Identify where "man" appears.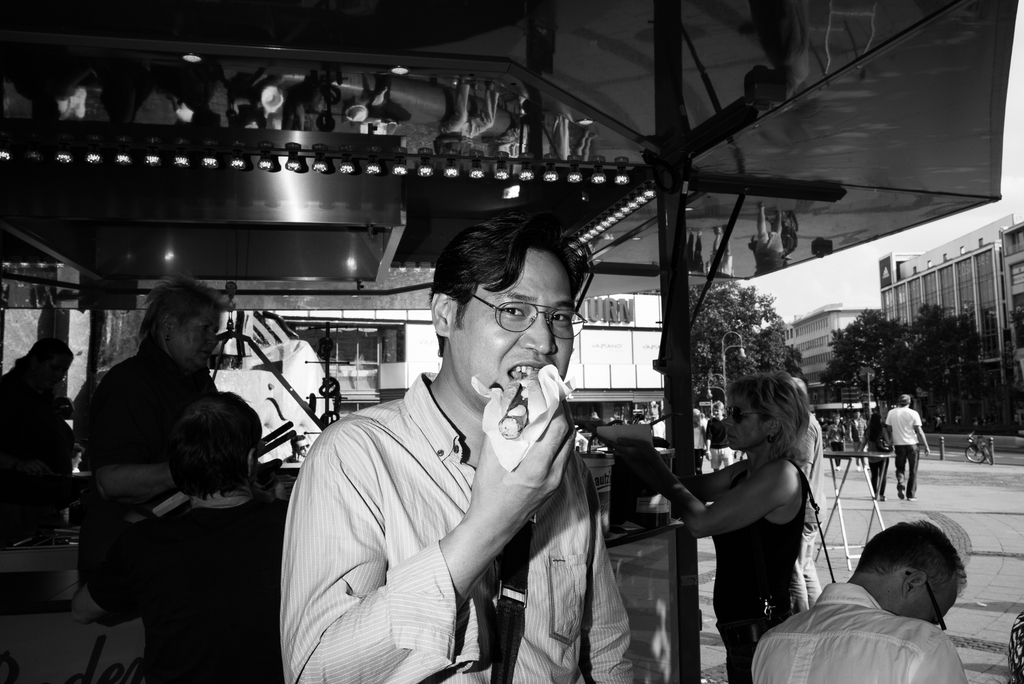
Appears at detection(287, 212, 637, 683).
